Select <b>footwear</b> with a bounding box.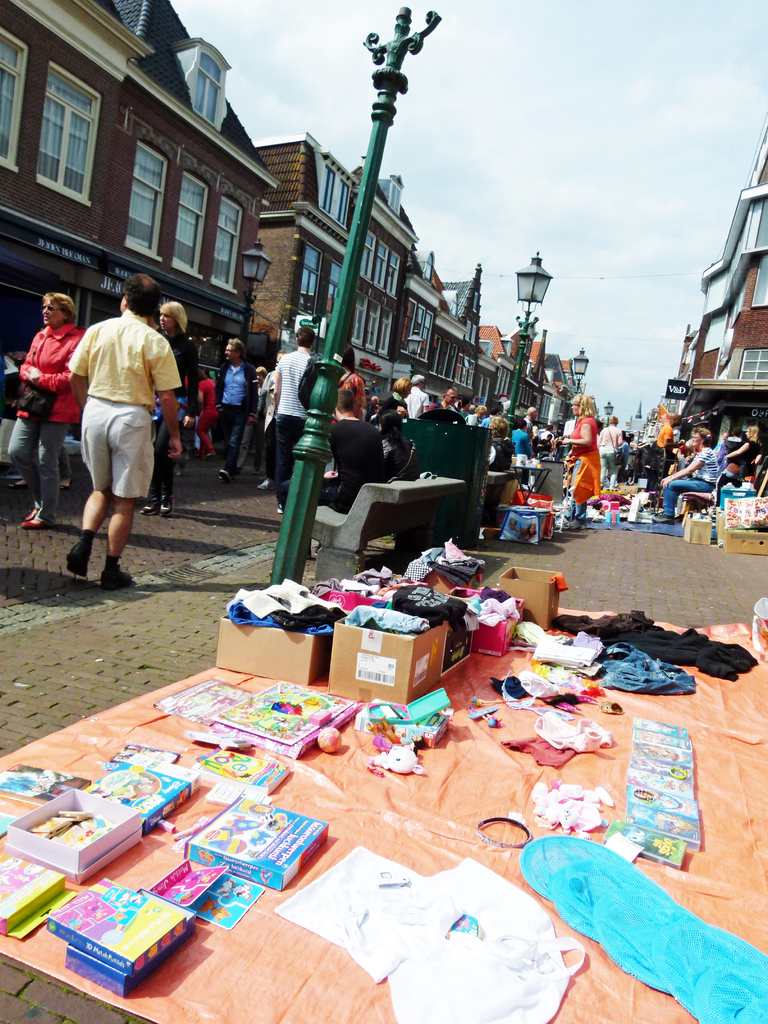
<bbox>58, 476, 74, 491</bbox>.
